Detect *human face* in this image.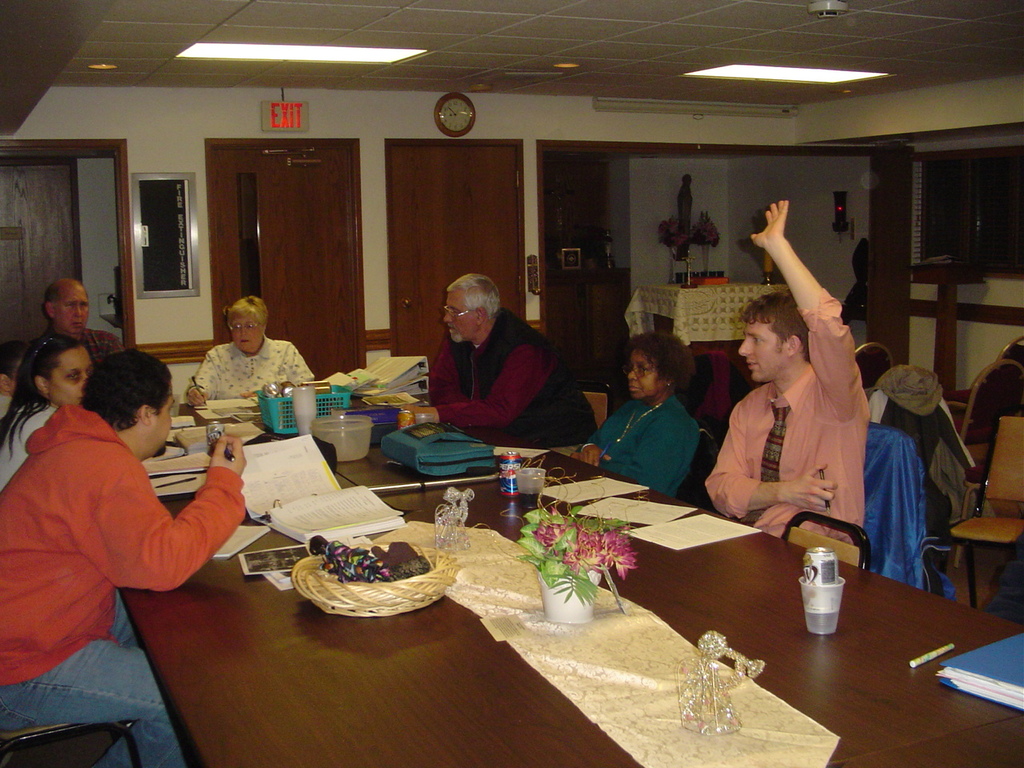
Detection: bbox=[53, 282, 90, 334].
